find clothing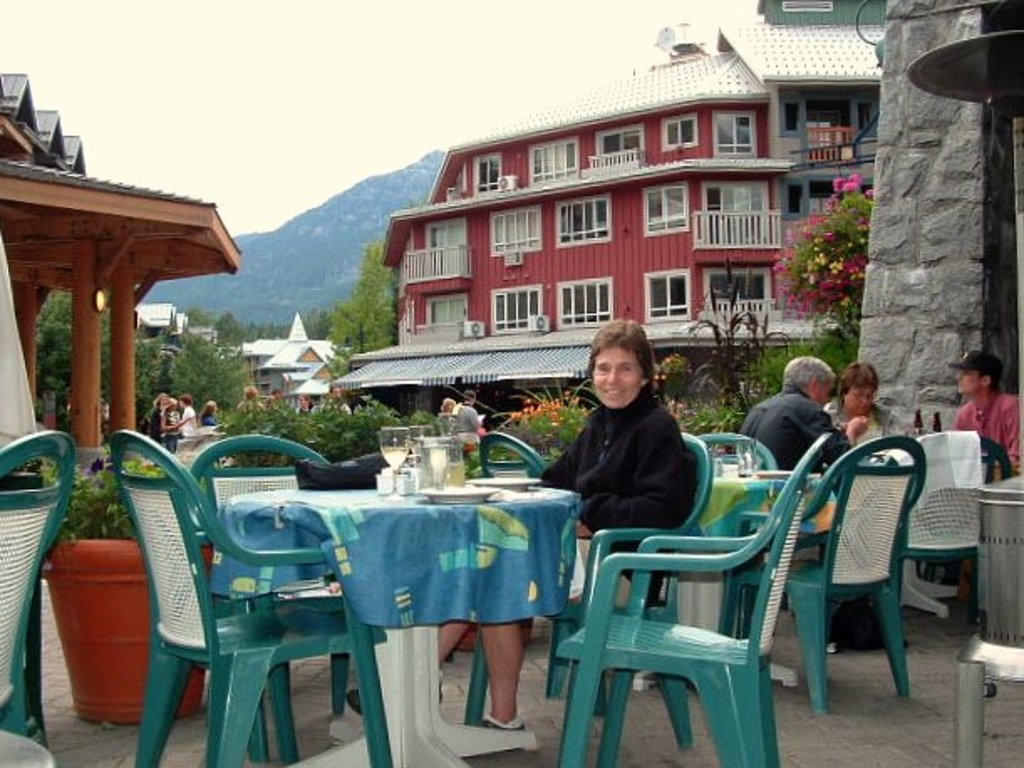
(x1=451, y1=404, x2=478, y2=454)
